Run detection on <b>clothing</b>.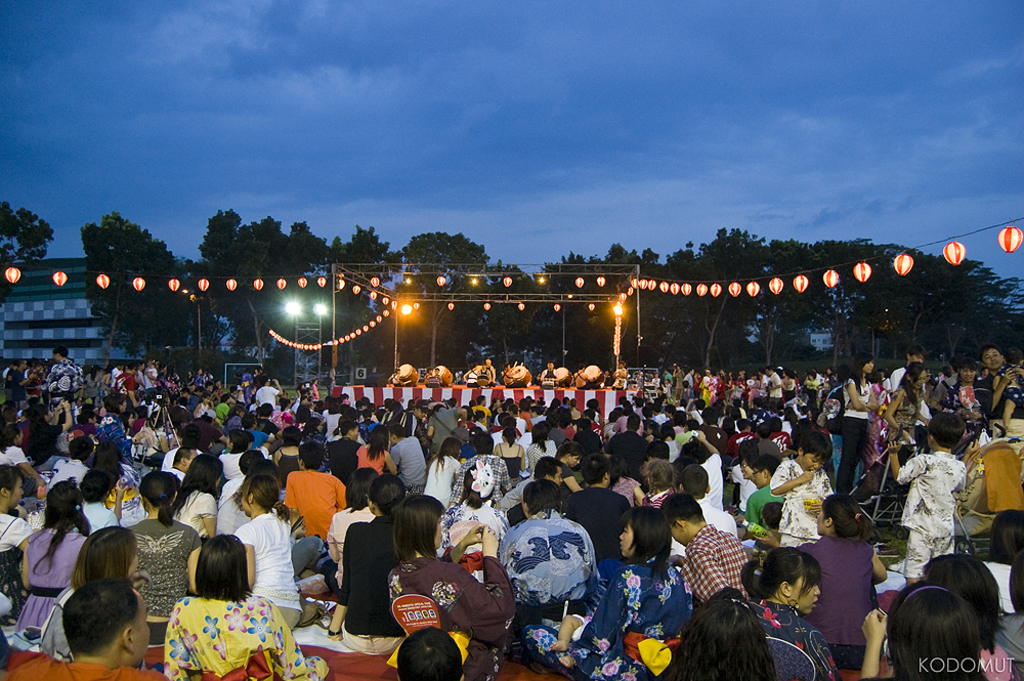
Result: BBox(146, 590, 284, 674).
